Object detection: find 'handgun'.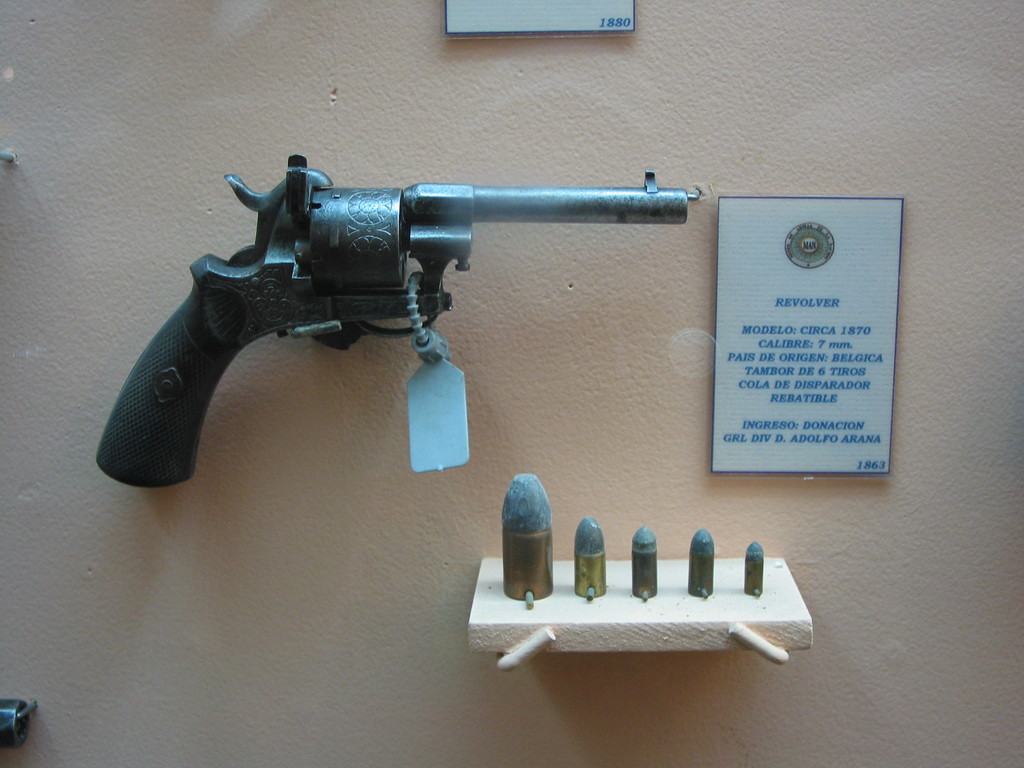
left=93, top=164, right=688, bottom=491.
